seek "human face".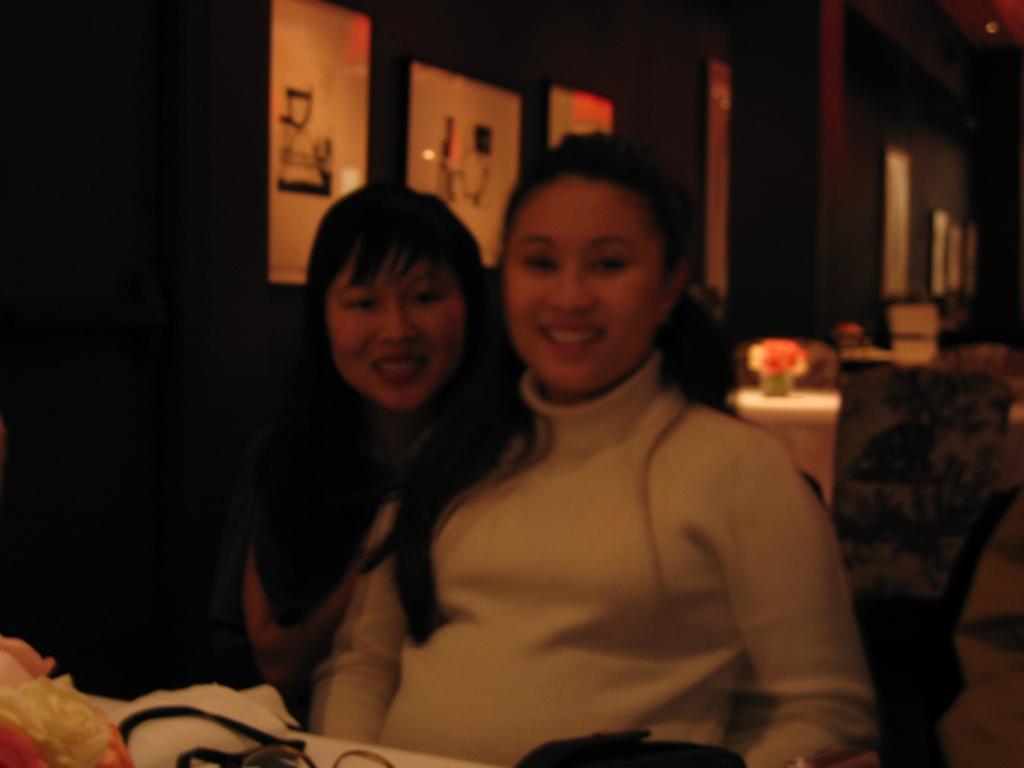
{"left": 323, "top": 254, "right": 461, "bottom": 409}.
